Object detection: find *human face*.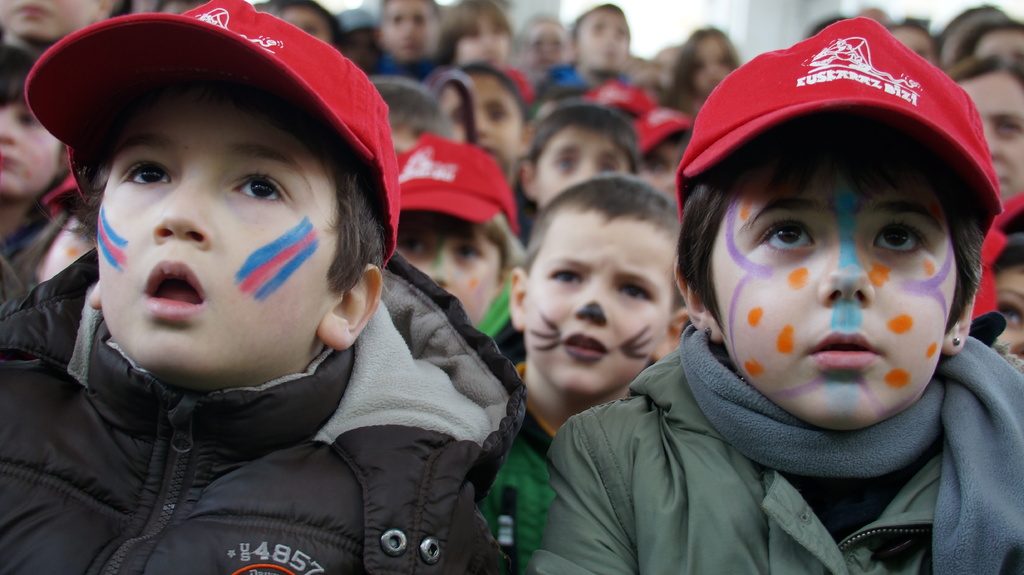
x1=100 y1=83 x2=339 y2=394.
